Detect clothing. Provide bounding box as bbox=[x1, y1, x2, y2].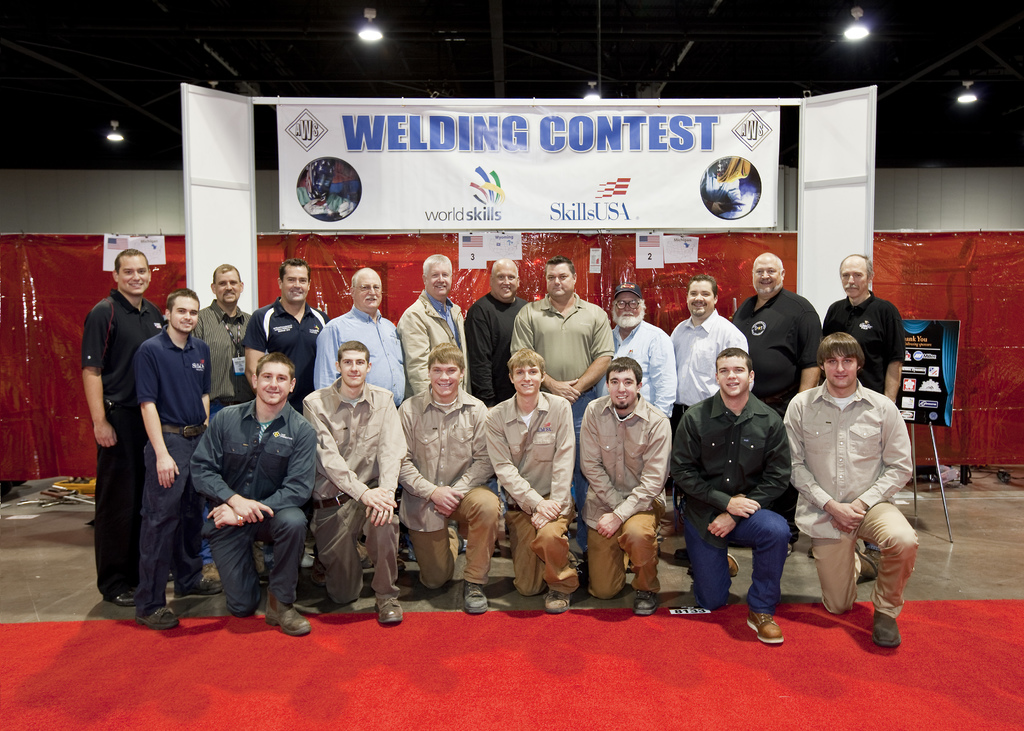
bbox=[730, 294, 826, 422].
